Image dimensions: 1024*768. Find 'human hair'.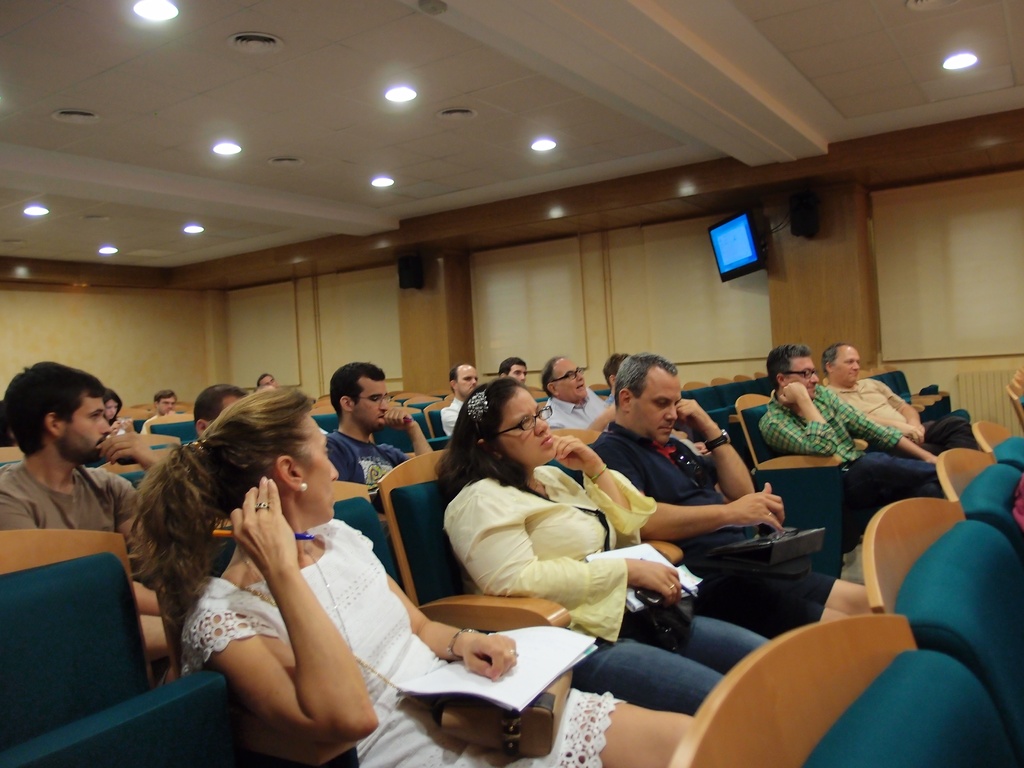
(602,348,630,383).
